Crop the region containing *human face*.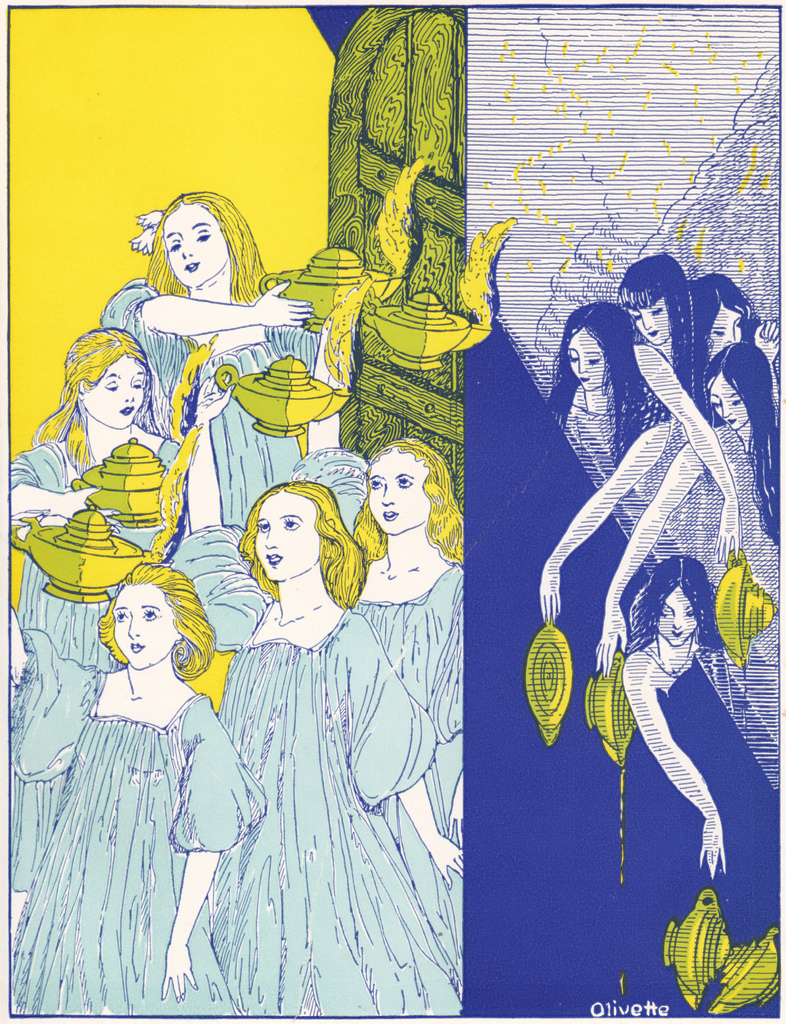
Crop region: x1=81 y1=363 x2=142 y2=431.
